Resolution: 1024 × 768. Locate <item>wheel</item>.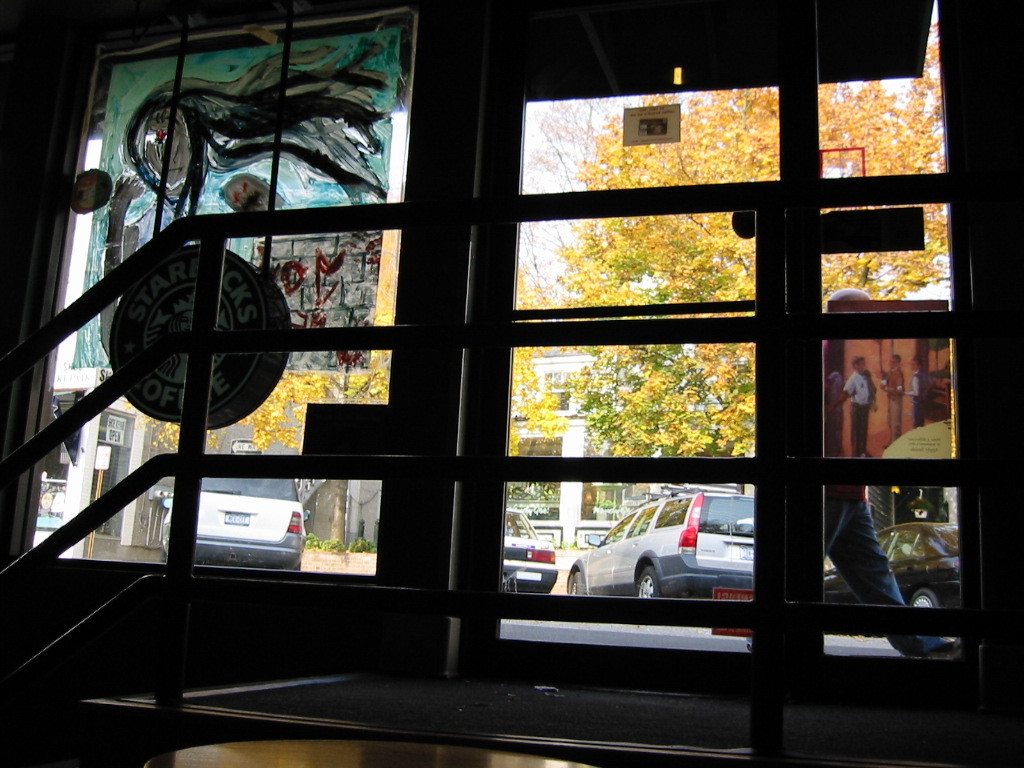
Rect(156, 547, 168, 565).
